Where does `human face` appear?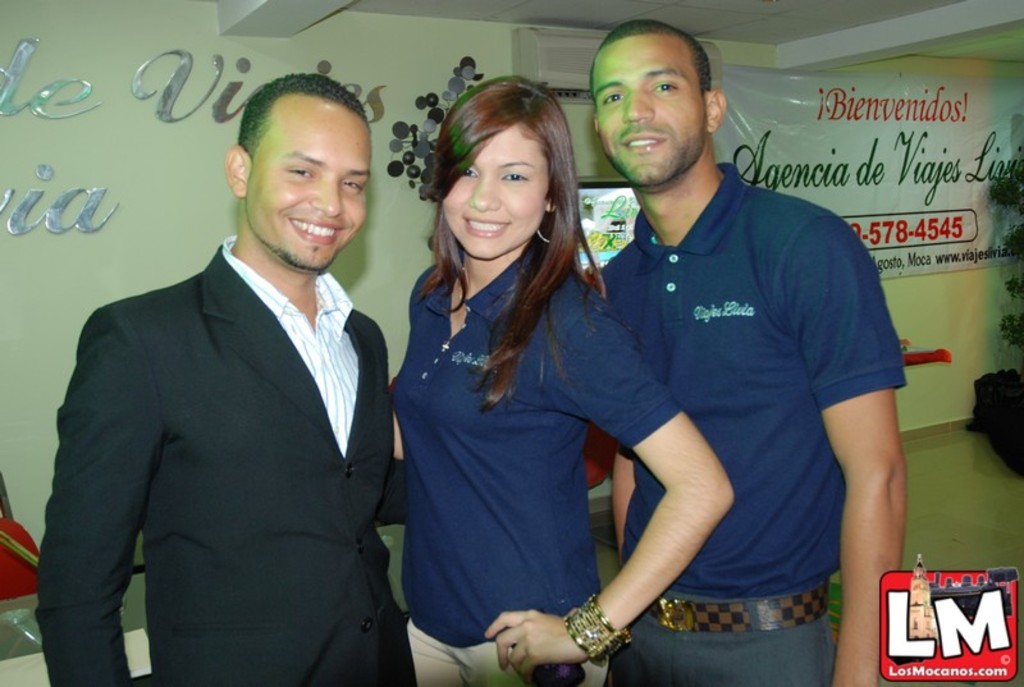
Appears at 593/38/707/184.
